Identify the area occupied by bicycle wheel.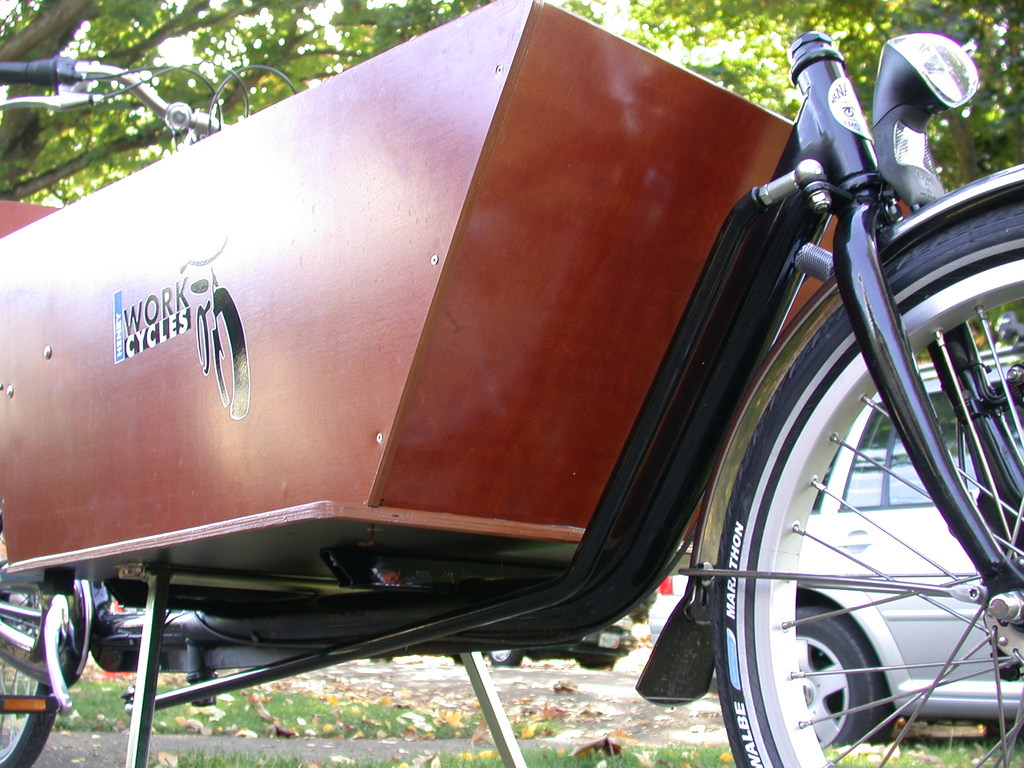
Area: <region>711, 193, 1023, 767</region>.
